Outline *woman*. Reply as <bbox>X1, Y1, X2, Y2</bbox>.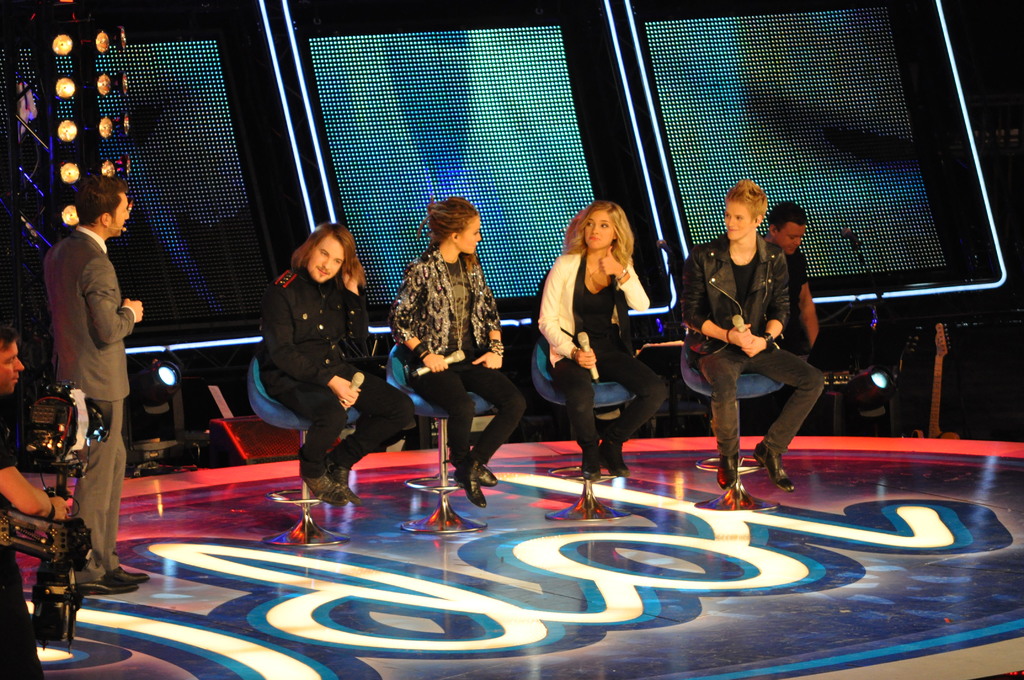
<bbox>543, 203, 669, 490</bbox>.
